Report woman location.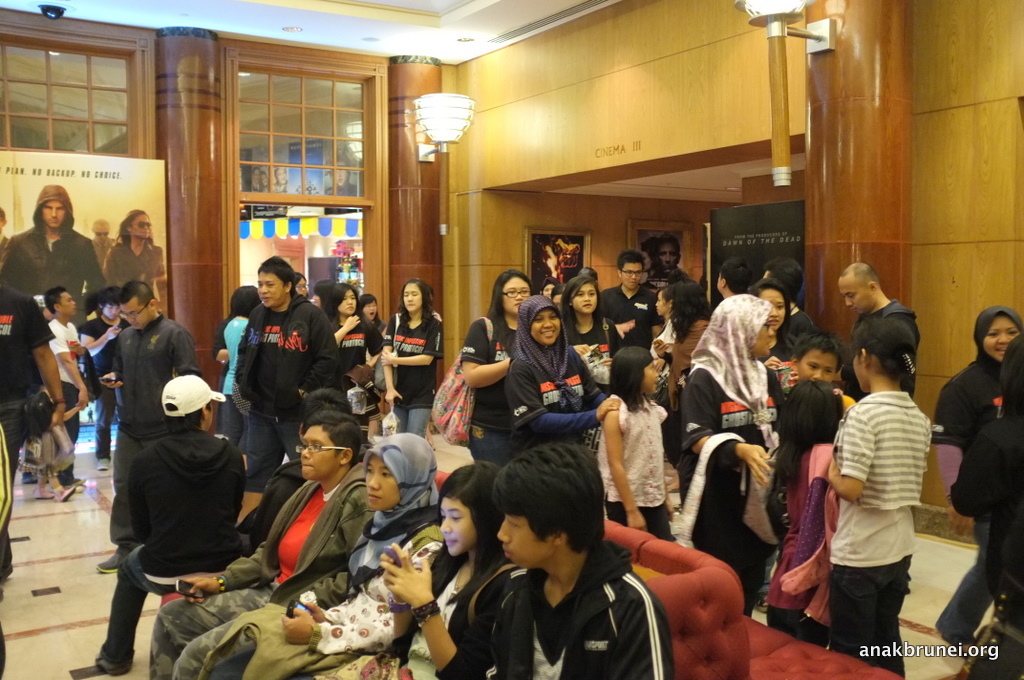
Report: (378, 280, 442, 447).
